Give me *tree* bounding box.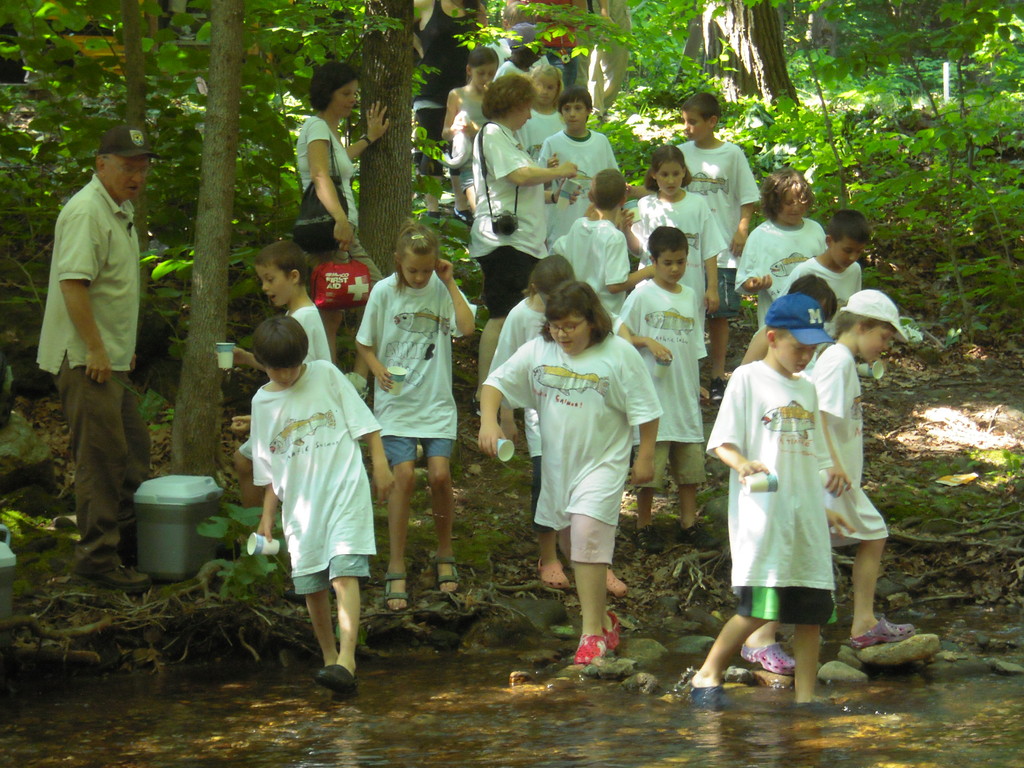
[124,0,154,137].
